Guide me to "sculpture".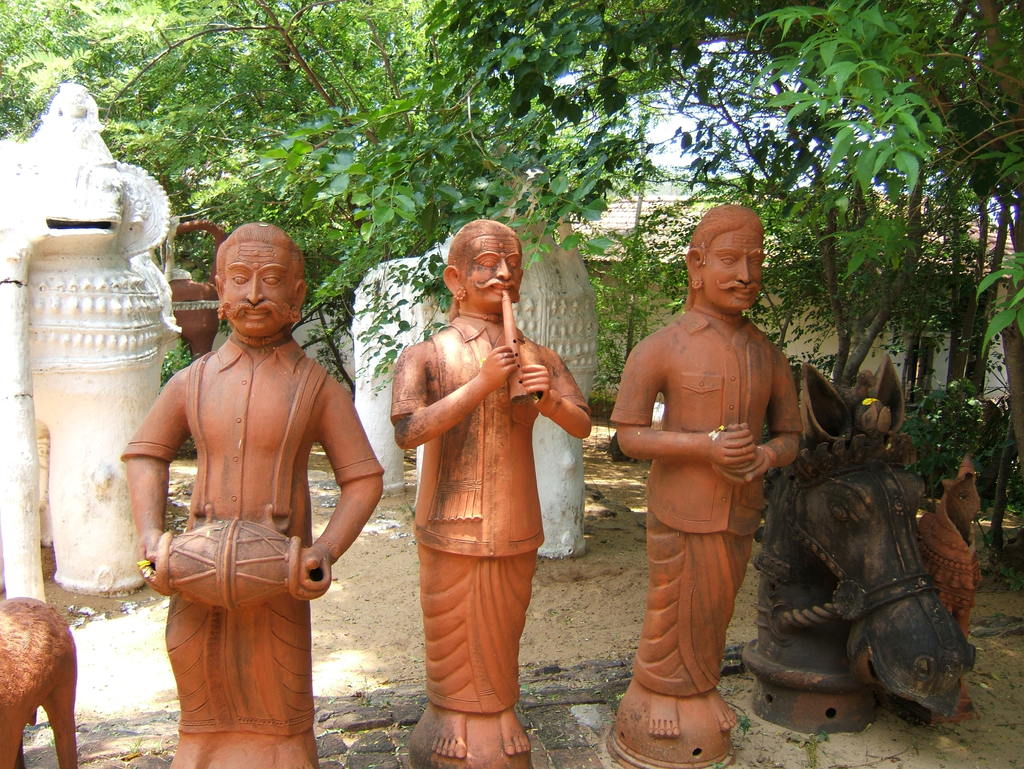
Guidance: <region>334, 166, 609, 553</region>.
